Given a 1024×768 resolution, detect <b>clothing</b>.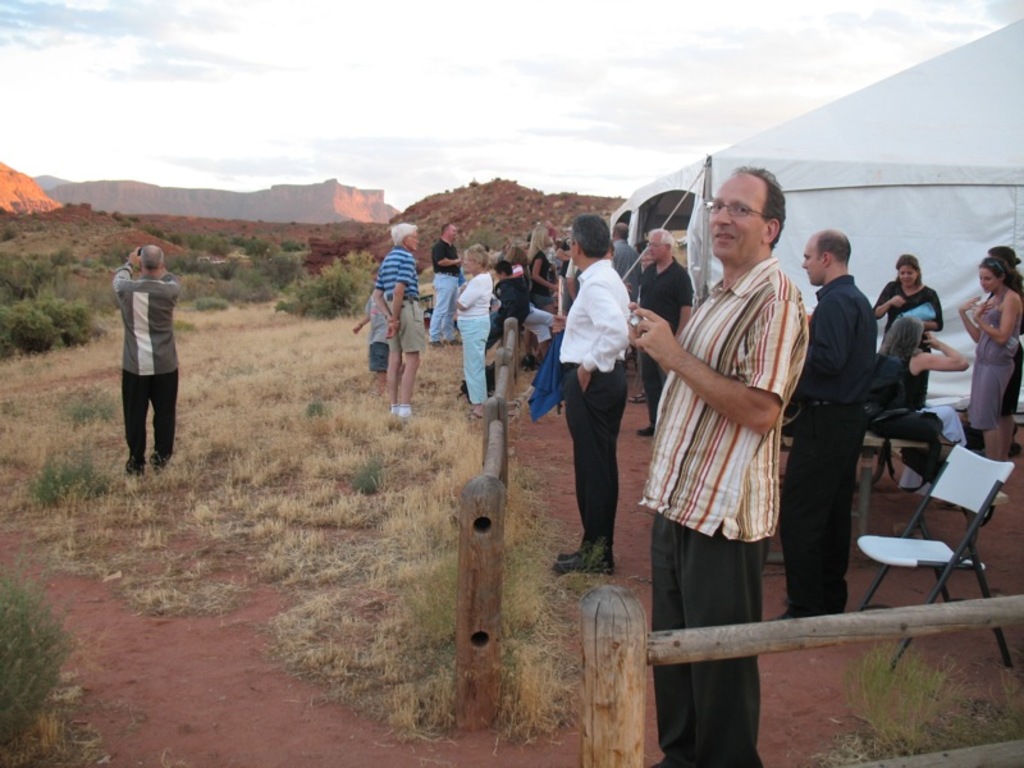
select_region(564, 257, 581, 302).
